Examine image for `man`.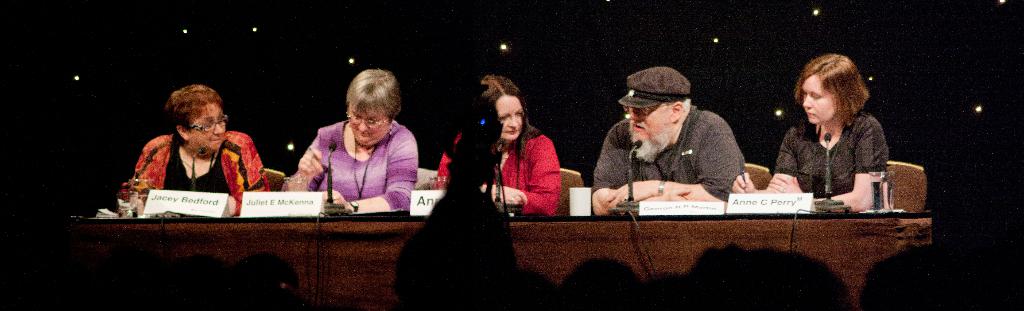
Examination result: left=588, top=69, right=749, bottom=213.
